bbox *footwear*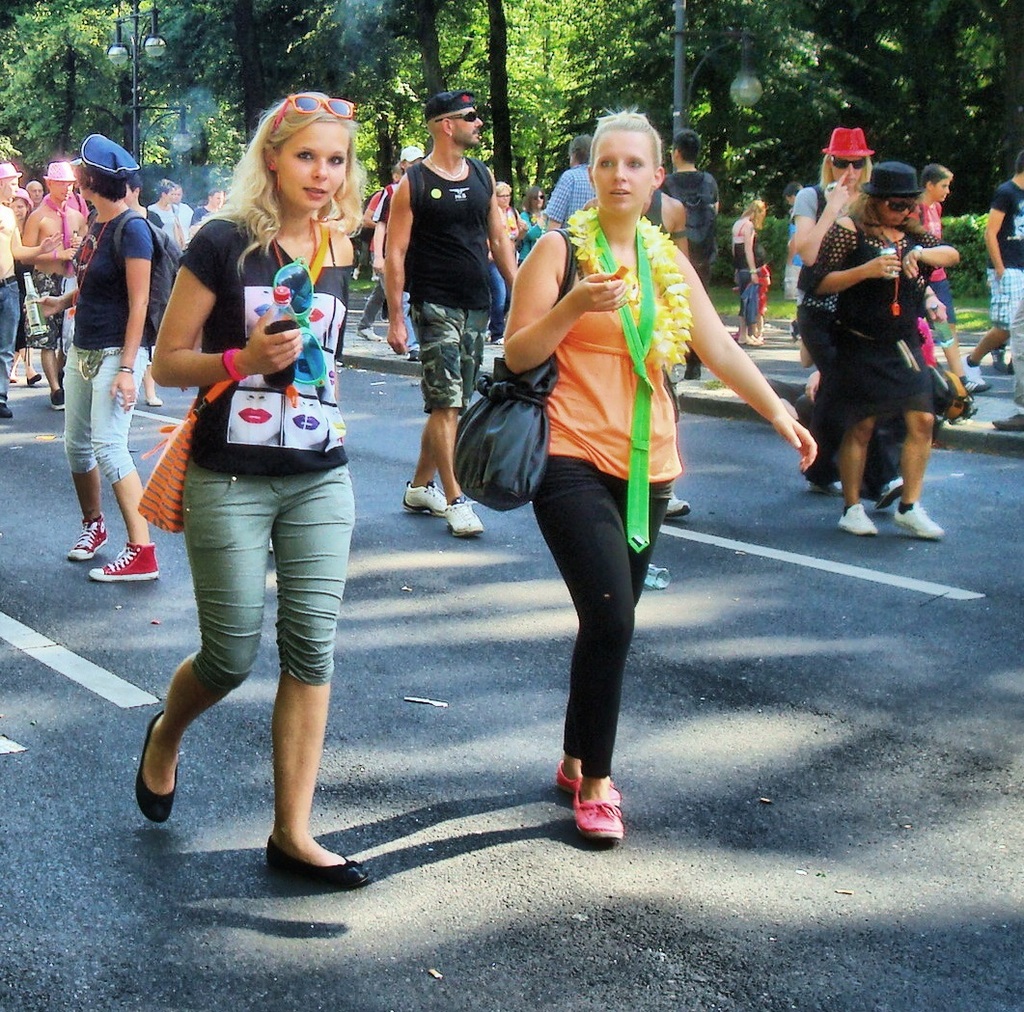
detection(86, 540, 159, 583)
